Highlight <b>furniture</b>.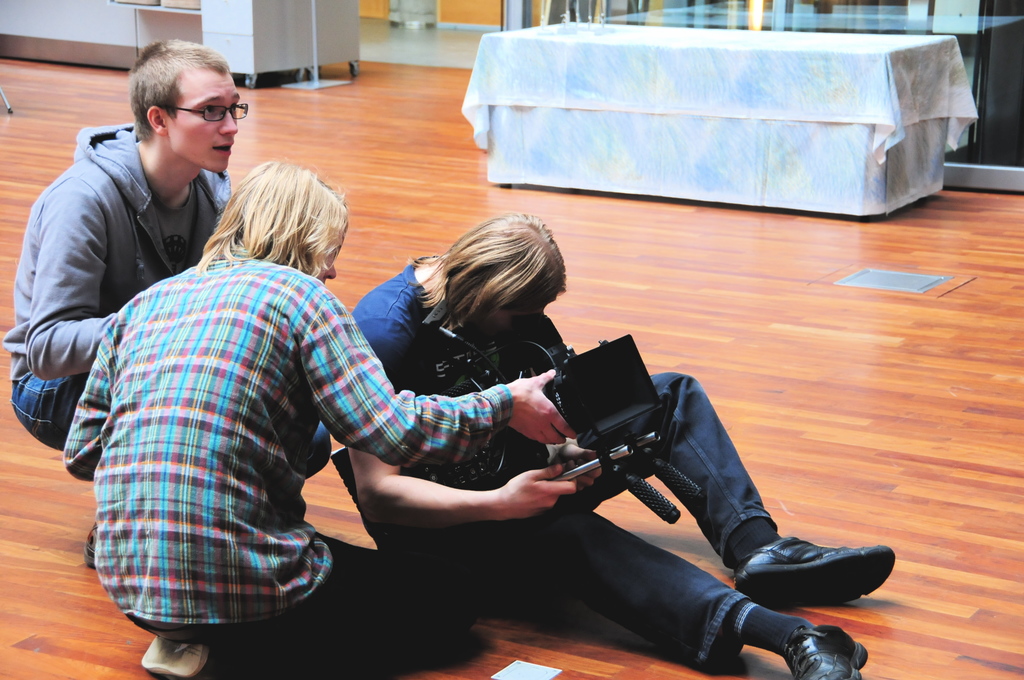
Highlighted region: 106:0:360:88.
